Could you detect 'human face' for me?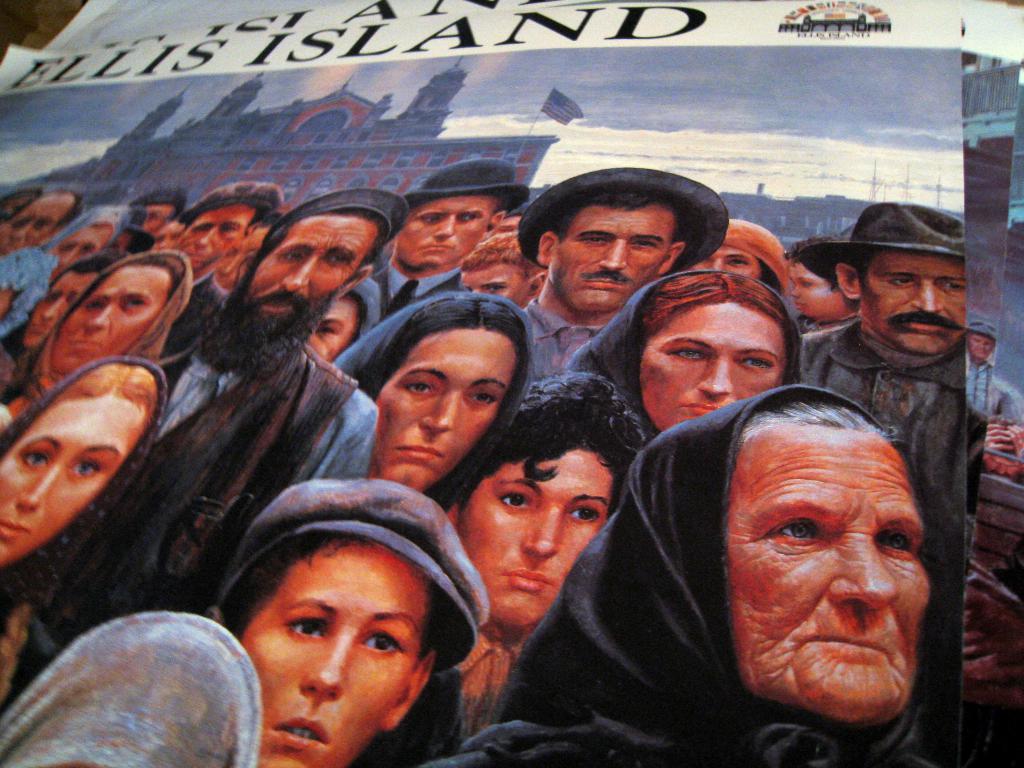
Detection result: <bbox>59, 218, 113, 257</bbox>.
